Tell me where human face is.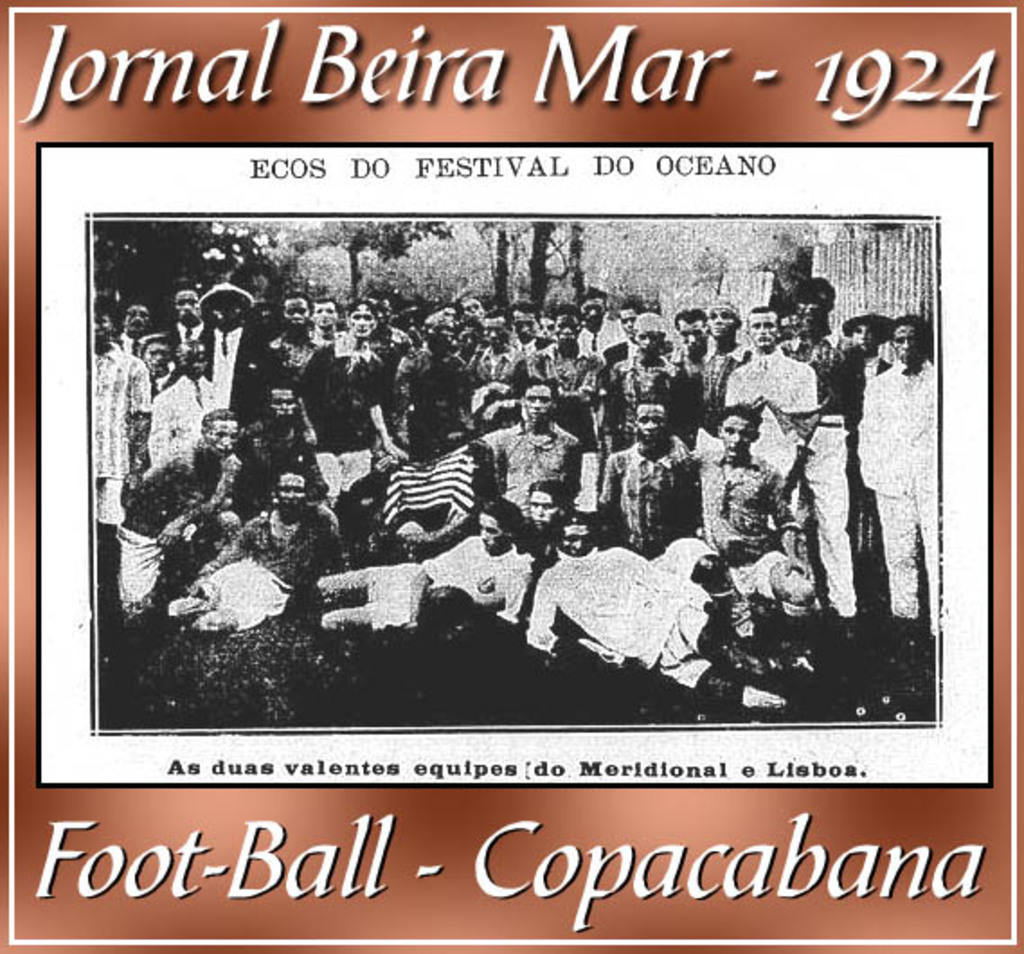
human face is at {"x1": 635, "y1": 328, "x2": 662, "y2": 351}.
